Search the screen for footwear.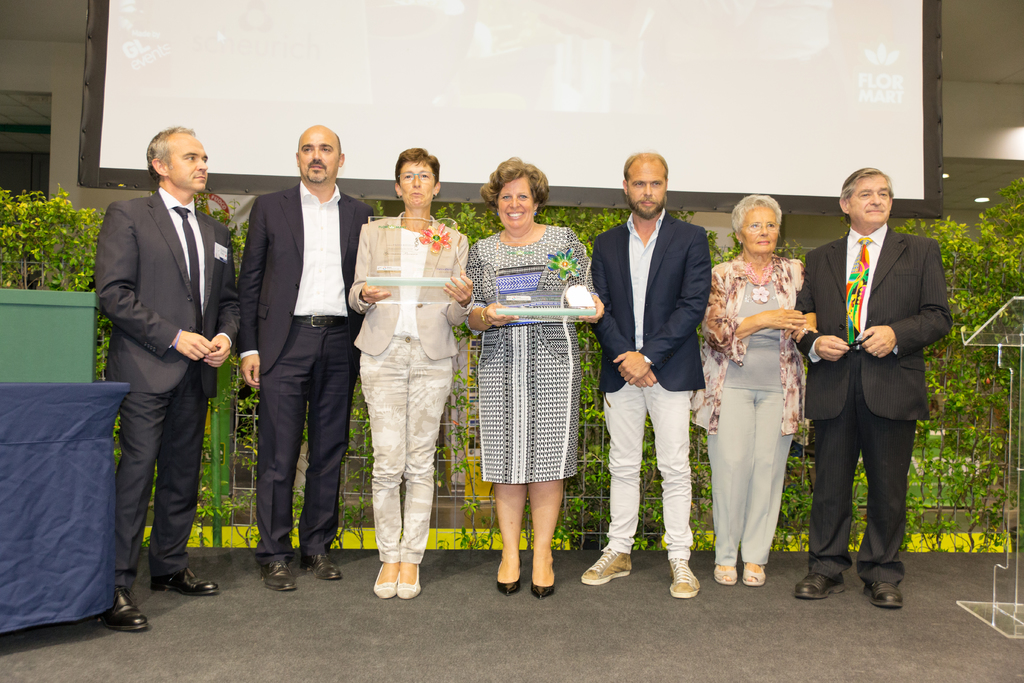
Found at [x1=795, y1=572, x2=846, y2=600].
